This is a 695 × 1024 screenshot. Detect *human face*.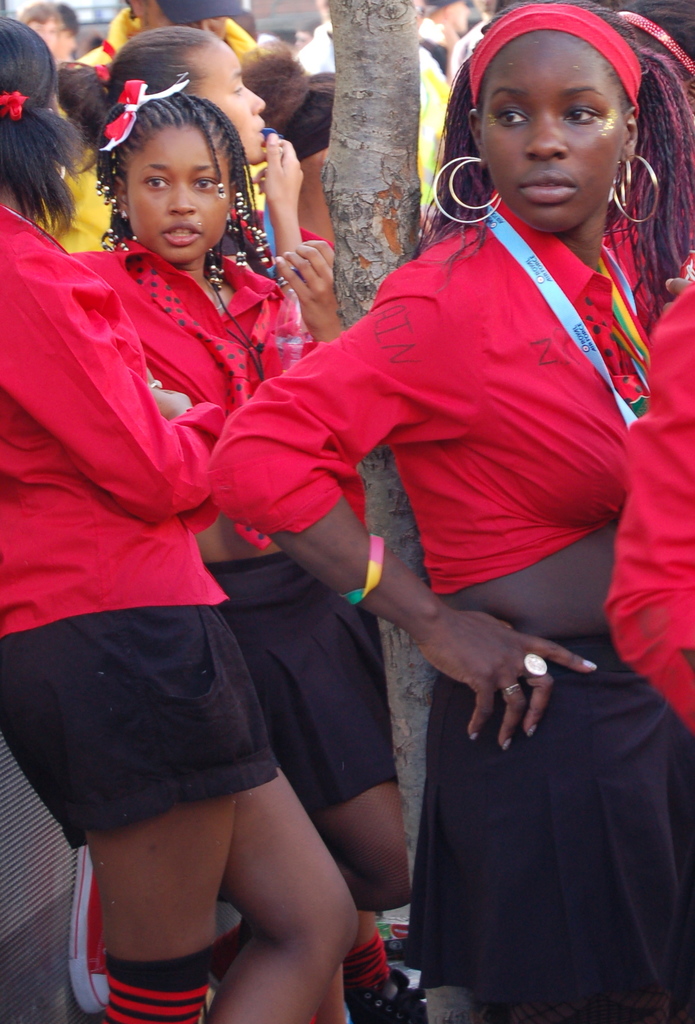
box=[486, 33, 628, 232].
